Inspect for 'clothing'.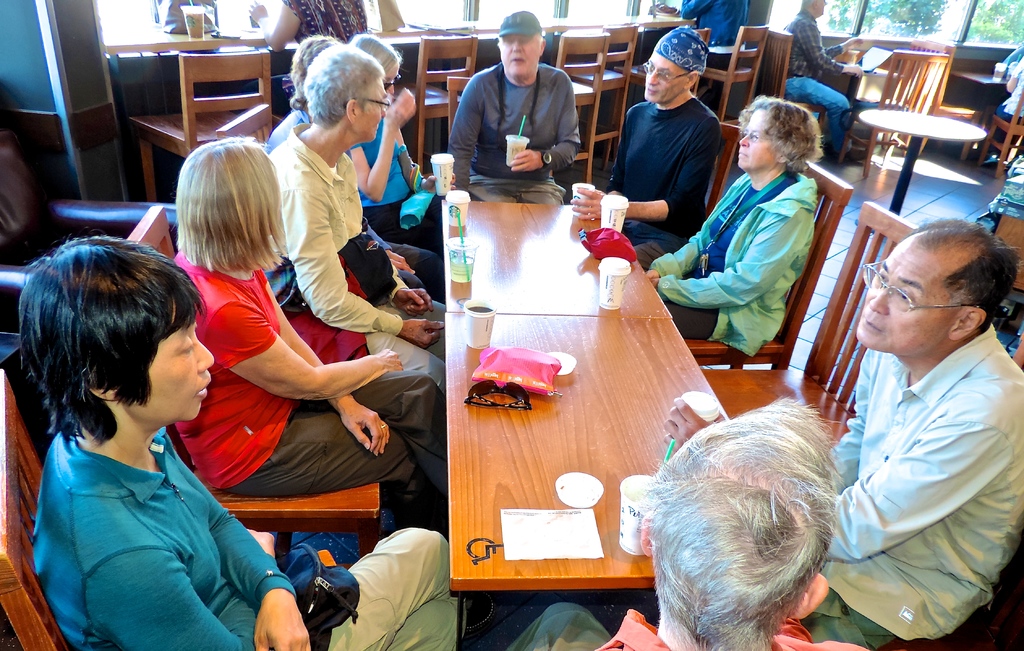
Inspection: 262, 106, 446, 304.
